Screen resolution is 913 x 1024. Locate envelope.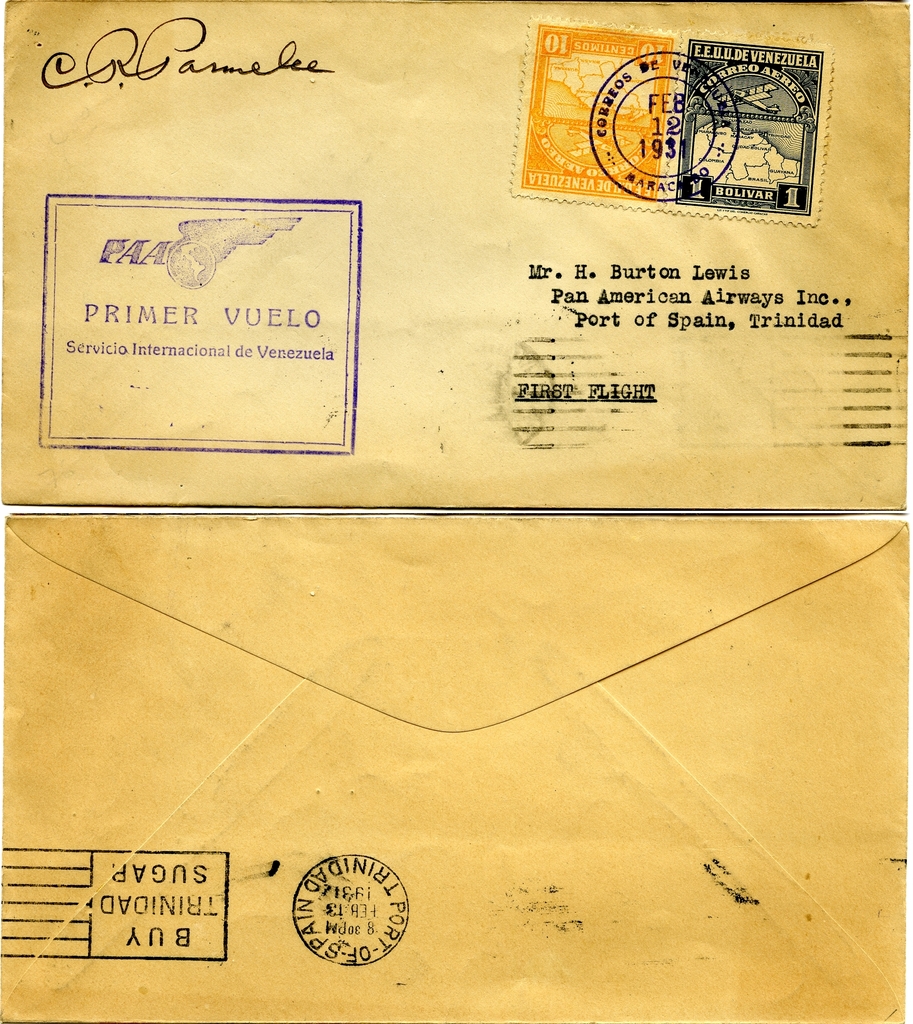
<bbox>0, 511, 912, 1022</bbox>.
